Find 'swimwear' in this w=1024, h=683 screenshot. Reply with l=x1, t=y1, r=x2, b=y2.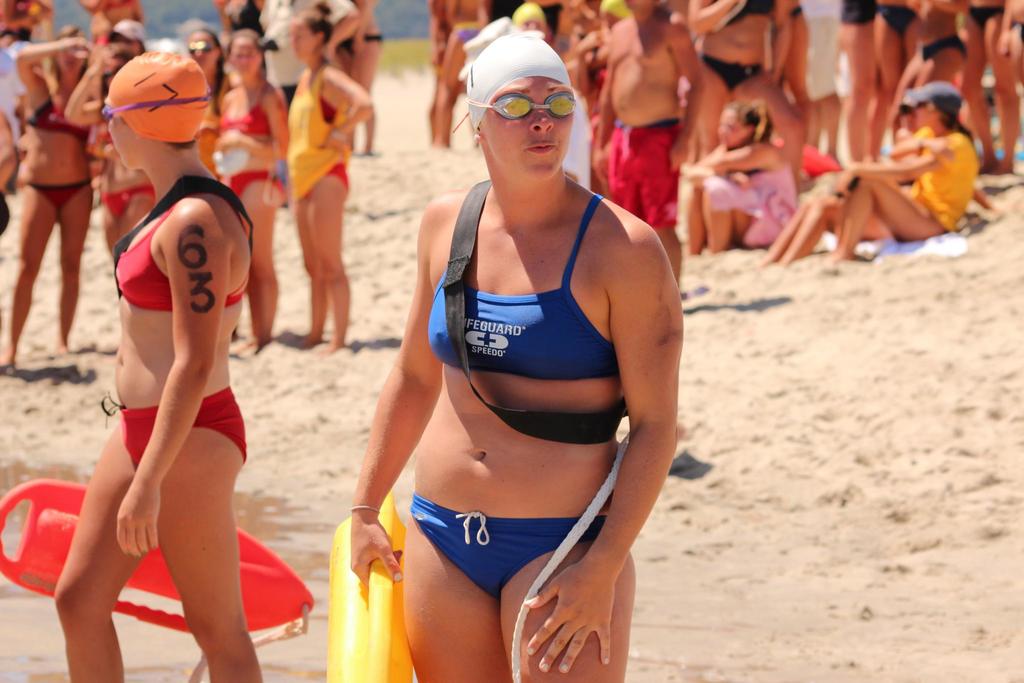
l=337, t=33, r=387, b=63.
